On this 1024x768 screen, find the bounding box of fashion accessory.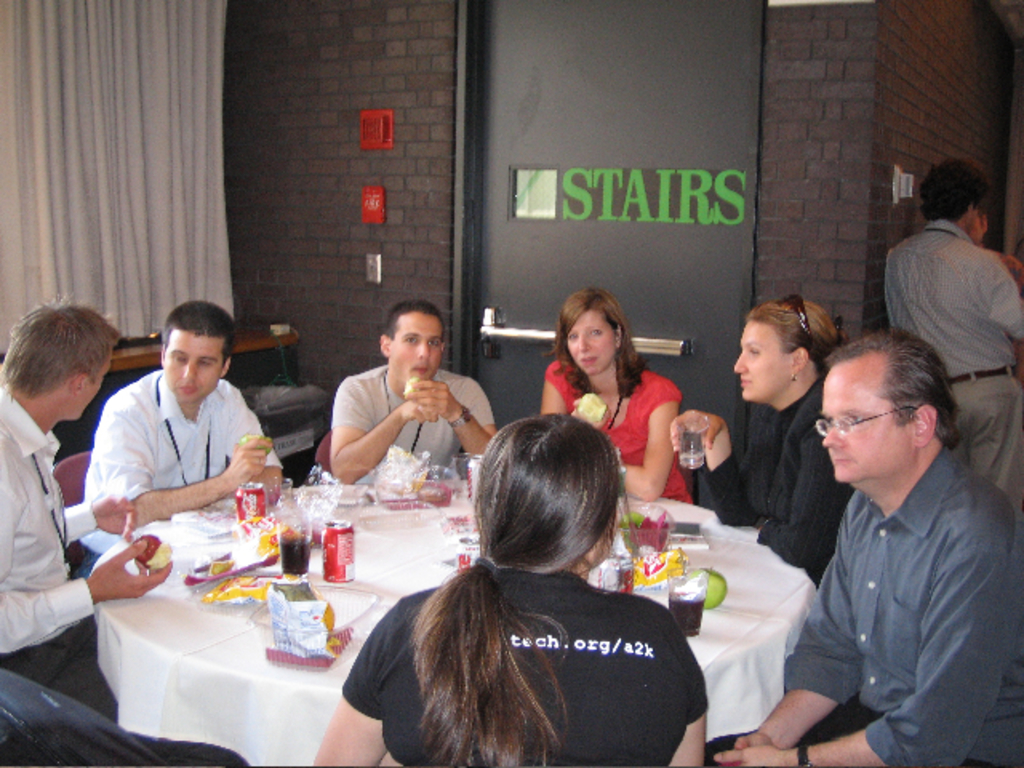
Bounding box: x1=608, y1=390, x2=621, y2=429.
